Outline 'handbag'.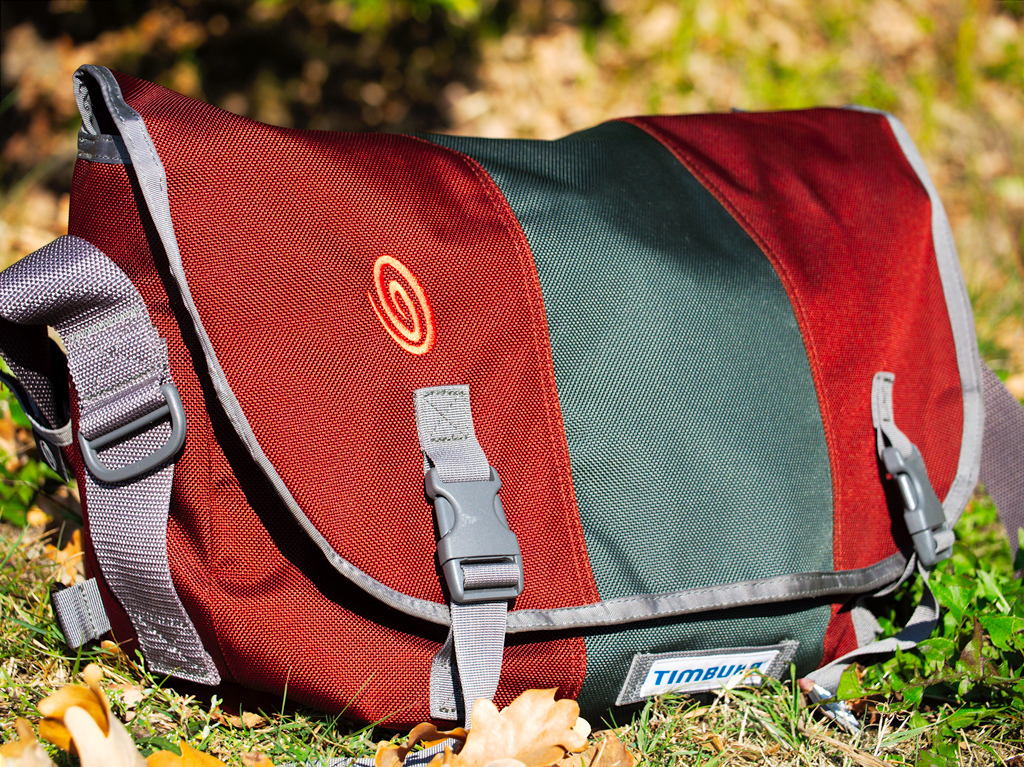
Outline: detection(0, 65, 1023, 737).
